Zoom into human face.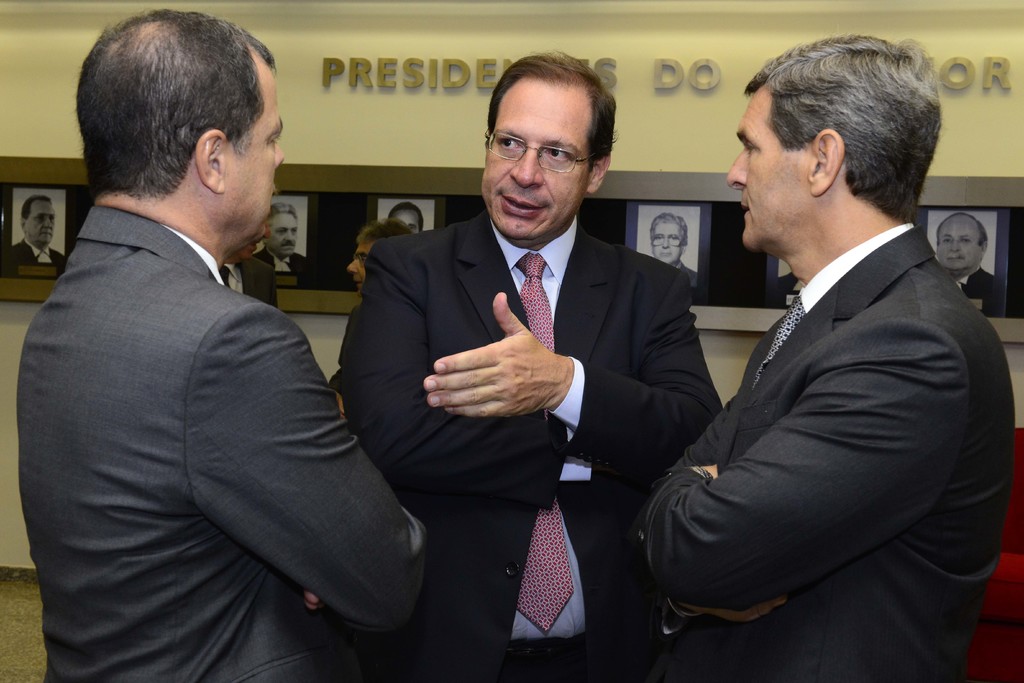
Zoom target: bbox=[649, 223, 682, 263].
